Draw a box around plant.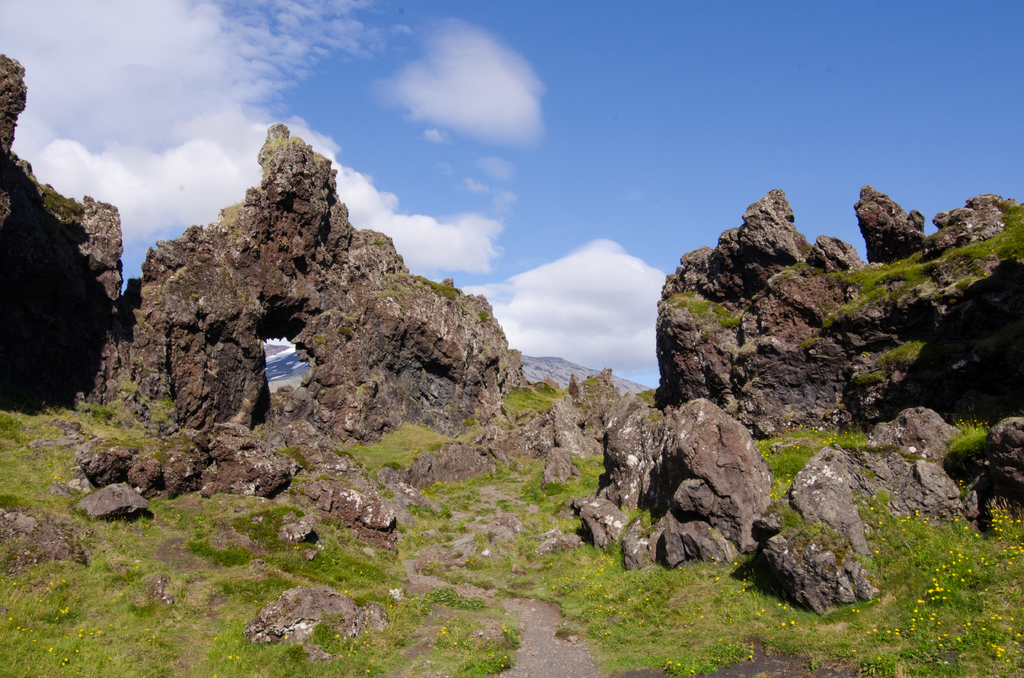
(413,274,456,302).
